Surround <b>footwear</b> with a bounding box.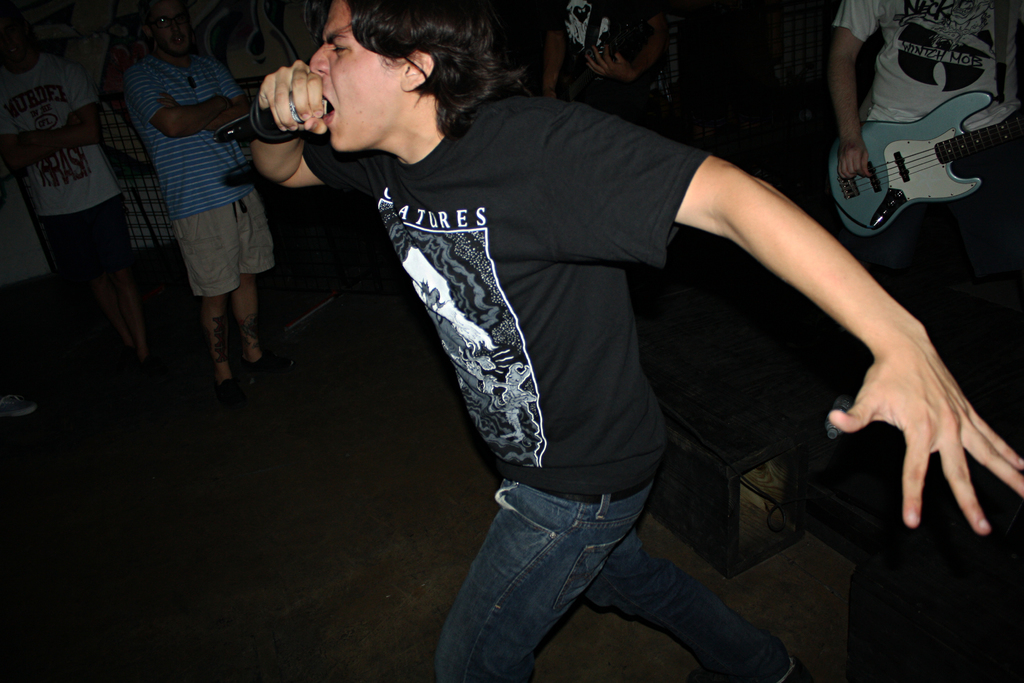
box=[0, 387, 47, 417].
